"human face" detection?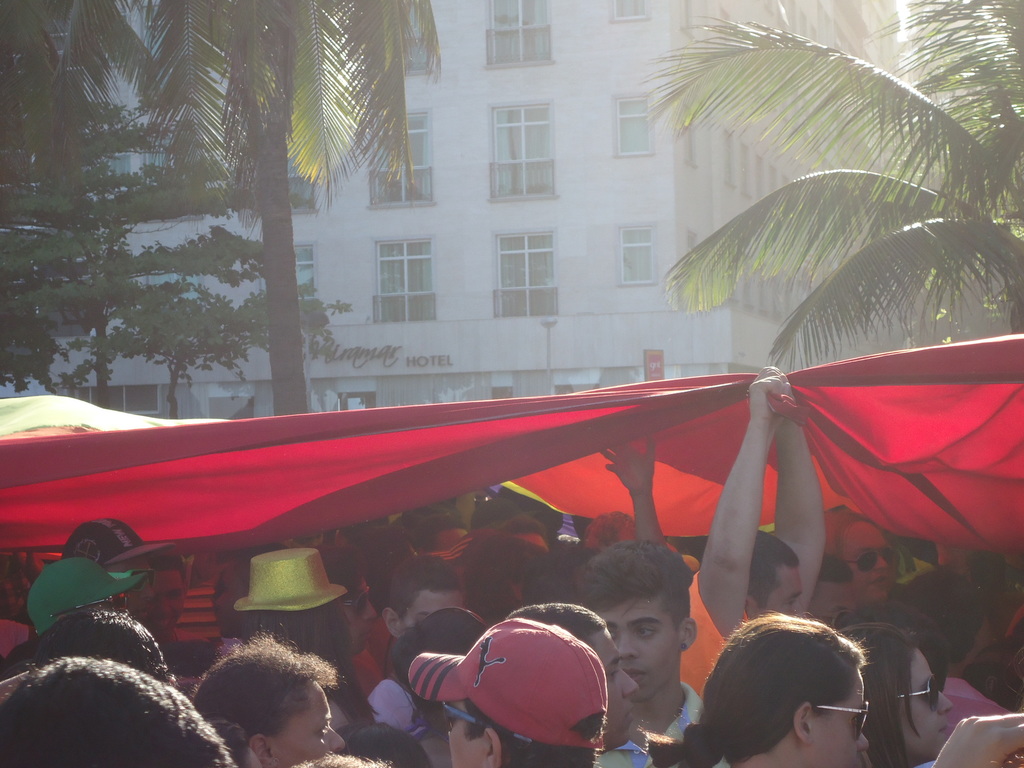
[849,527,896,597]
